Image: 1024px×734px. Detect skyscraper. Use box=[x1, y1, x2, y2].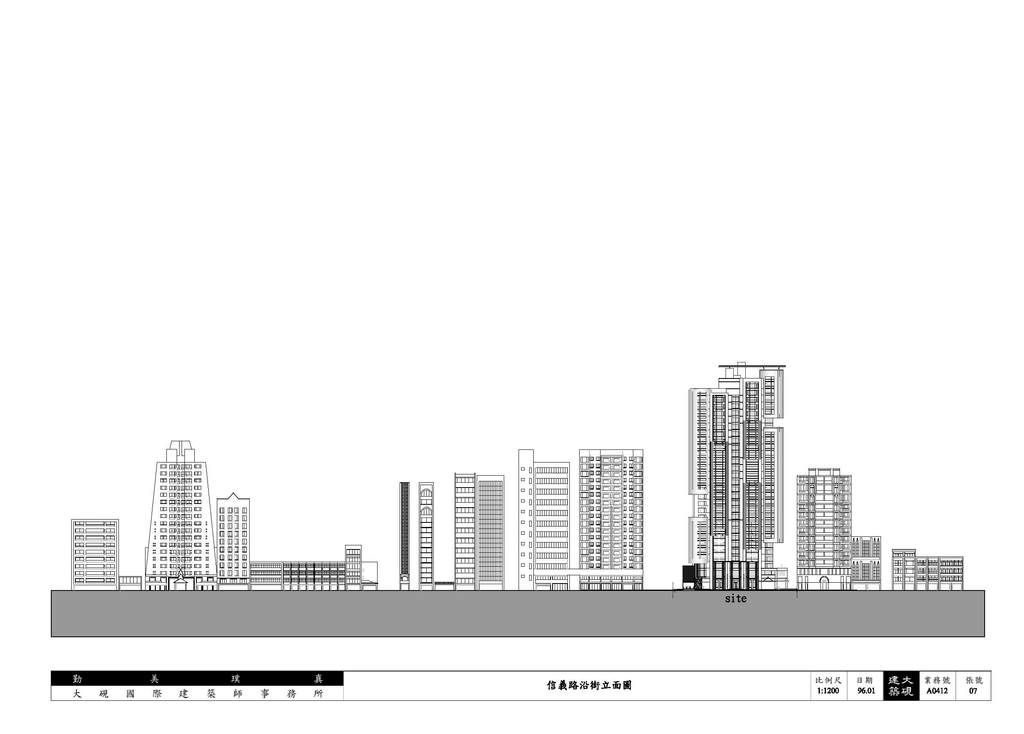
box=[575, 447, 641, 587].
